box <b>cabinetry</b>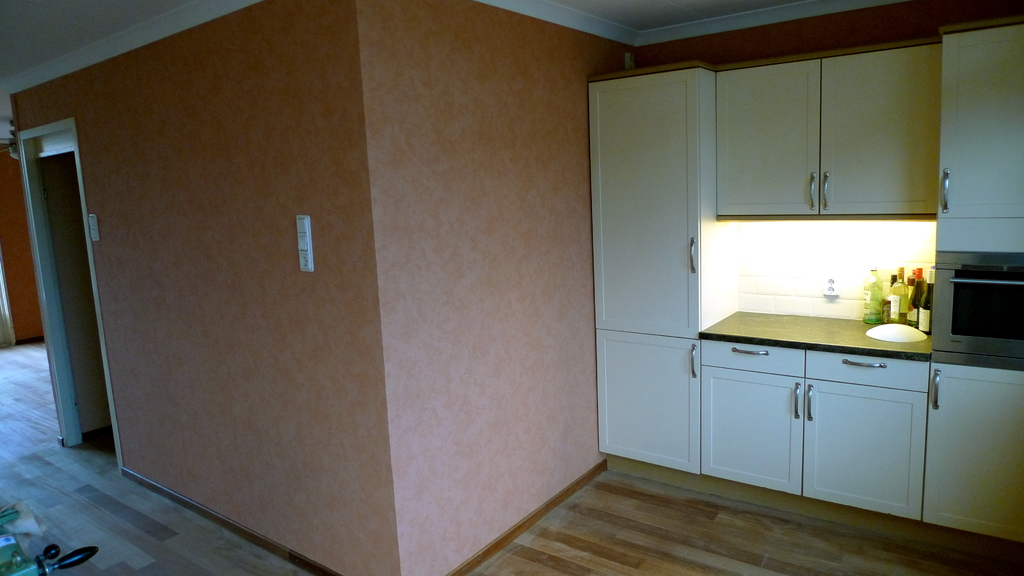
[left=801, top=382, right=925, bottom=520]
